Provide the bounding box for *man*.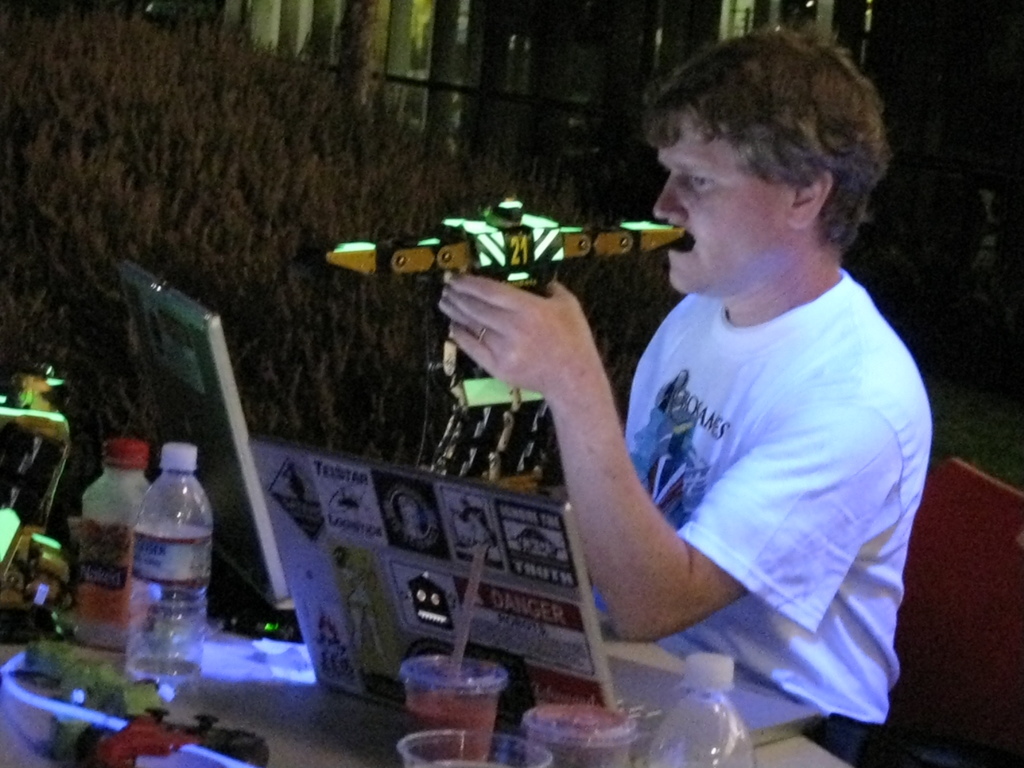
left=364, top=85, right=959, bottom=724.
